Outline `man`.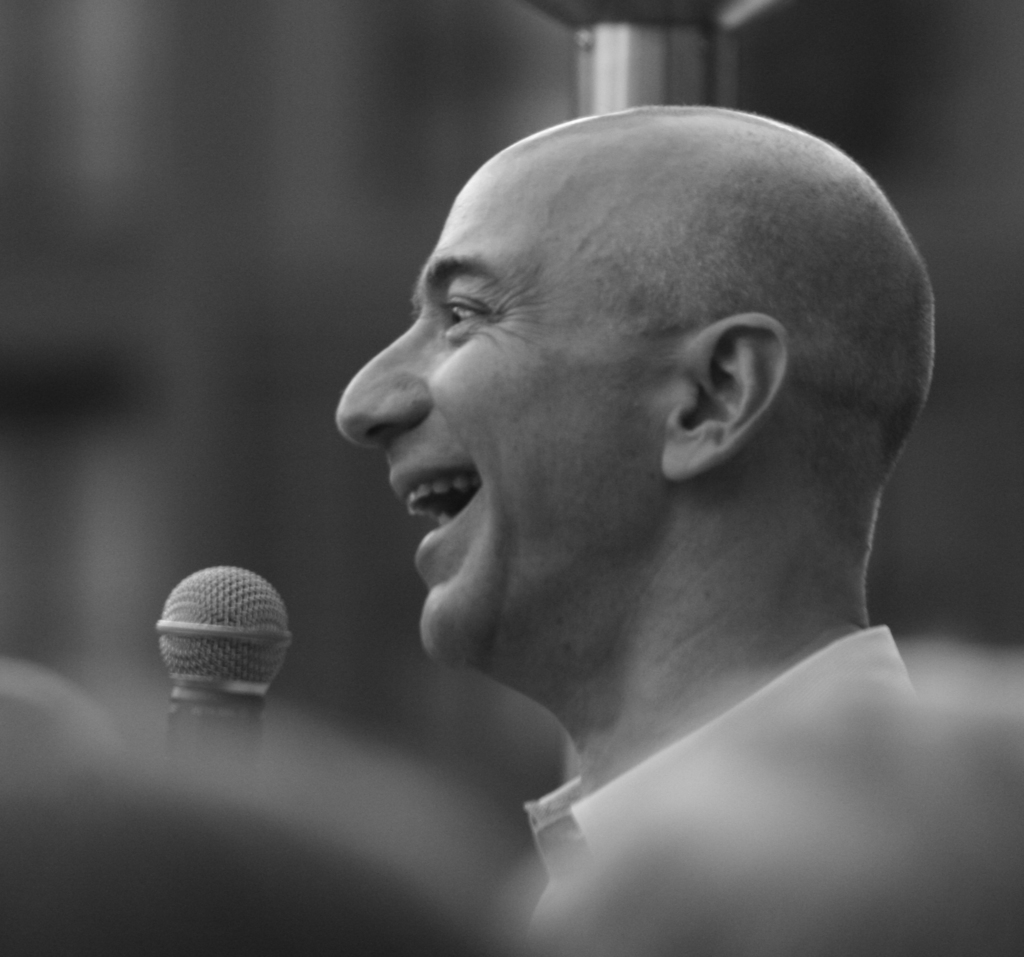
Outline: <box>316,109,948,956</box>.
